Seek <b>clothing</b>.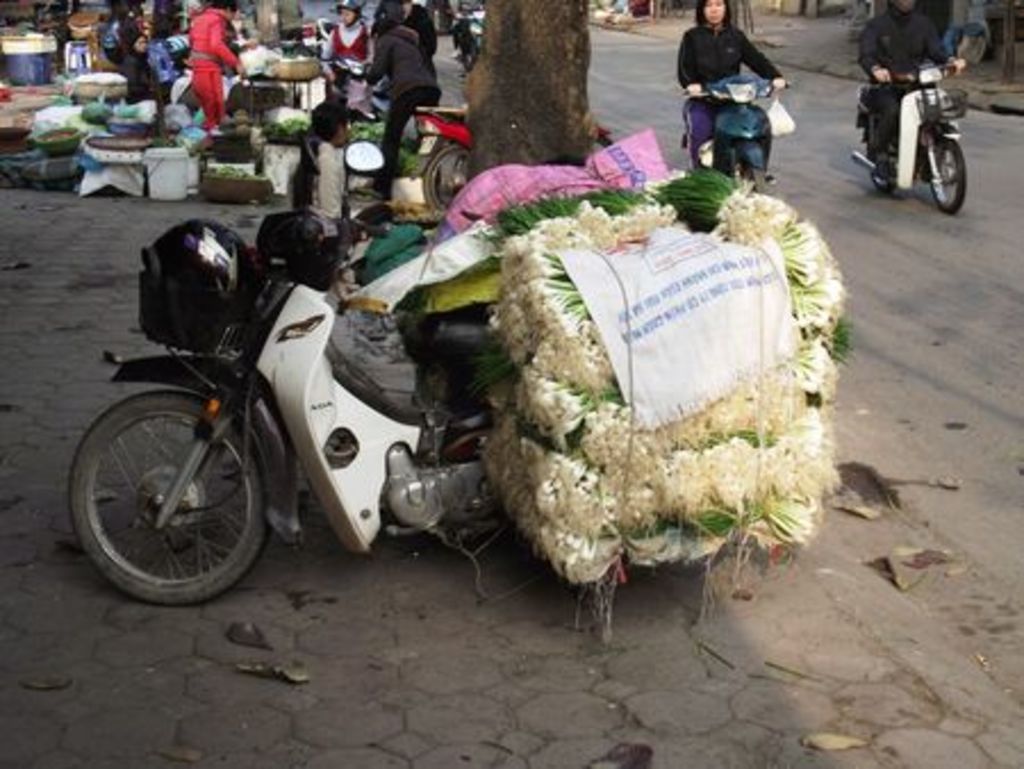
Rect(853, 0, 947, 157).
